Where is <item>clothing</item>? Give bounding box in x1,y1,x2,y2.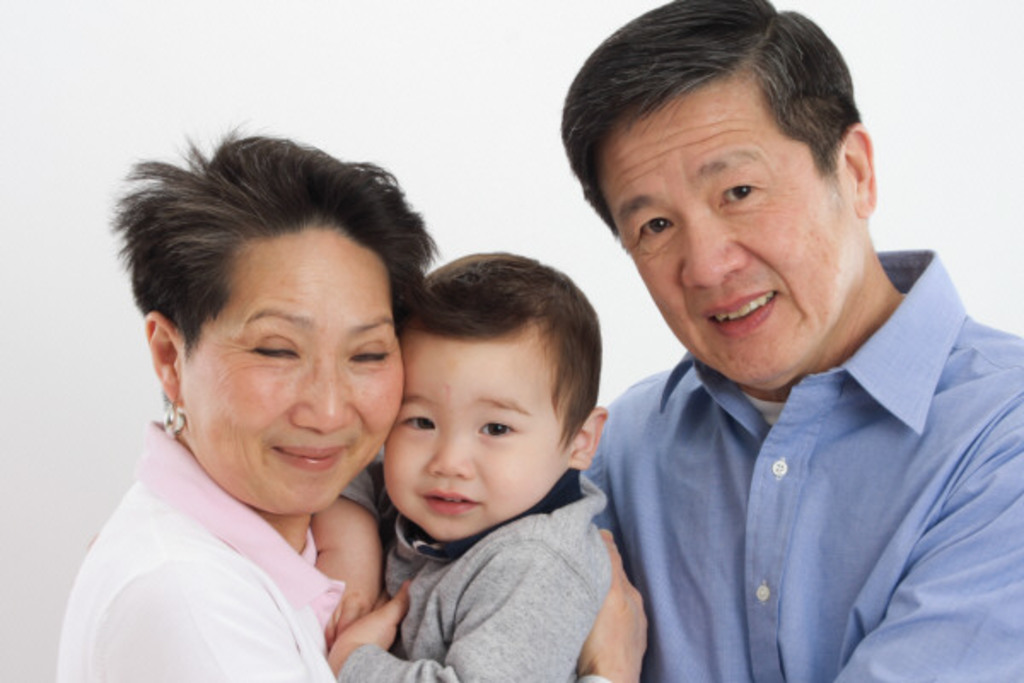
61,418,329,681.
